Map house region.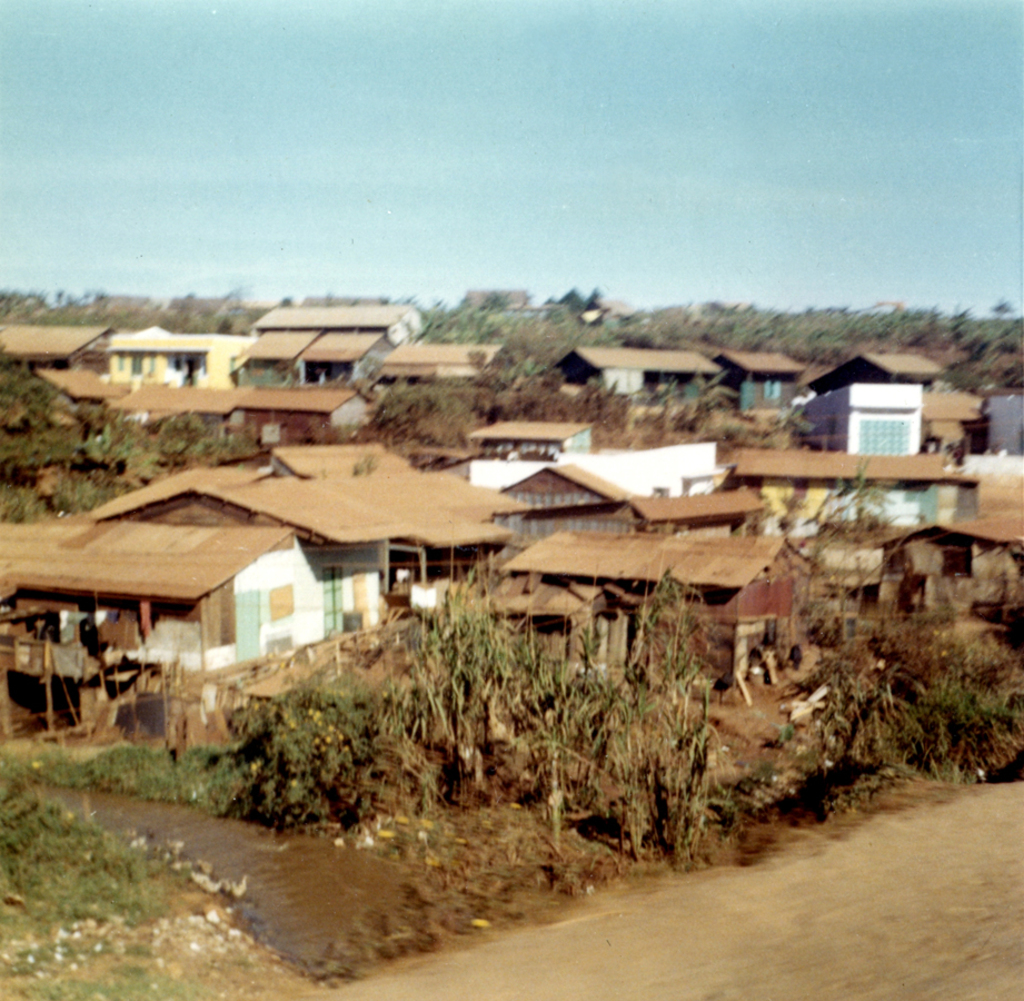
Mapped to bbox(503, 458, 638, 553).
